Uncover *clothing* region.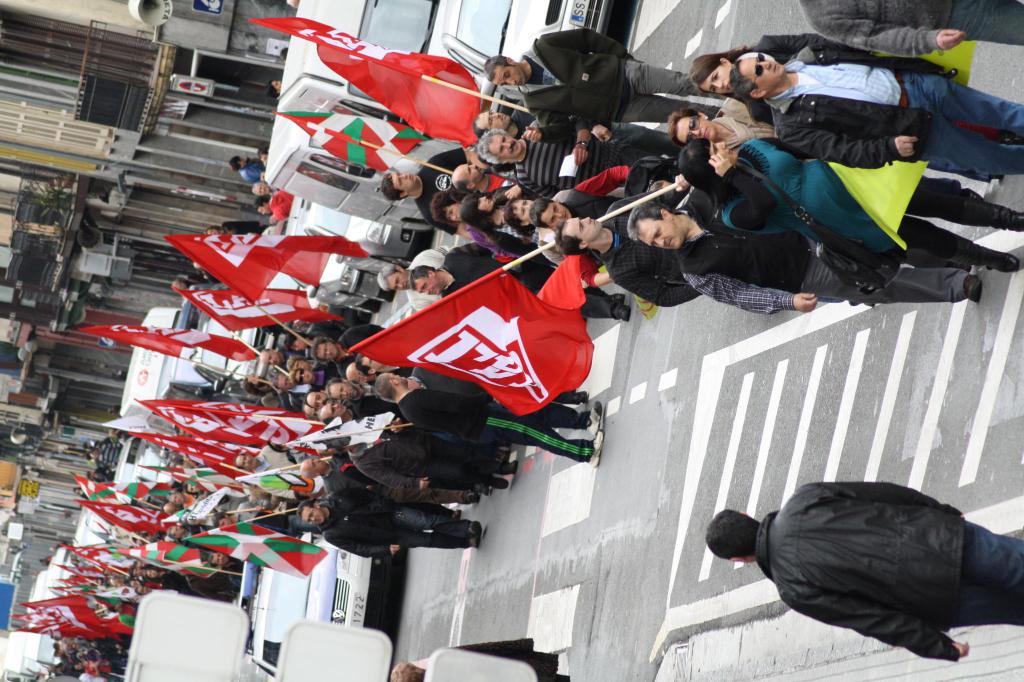
Uncovered: pyautogui.locateOnScreen(723, 468, 1022, 660).
